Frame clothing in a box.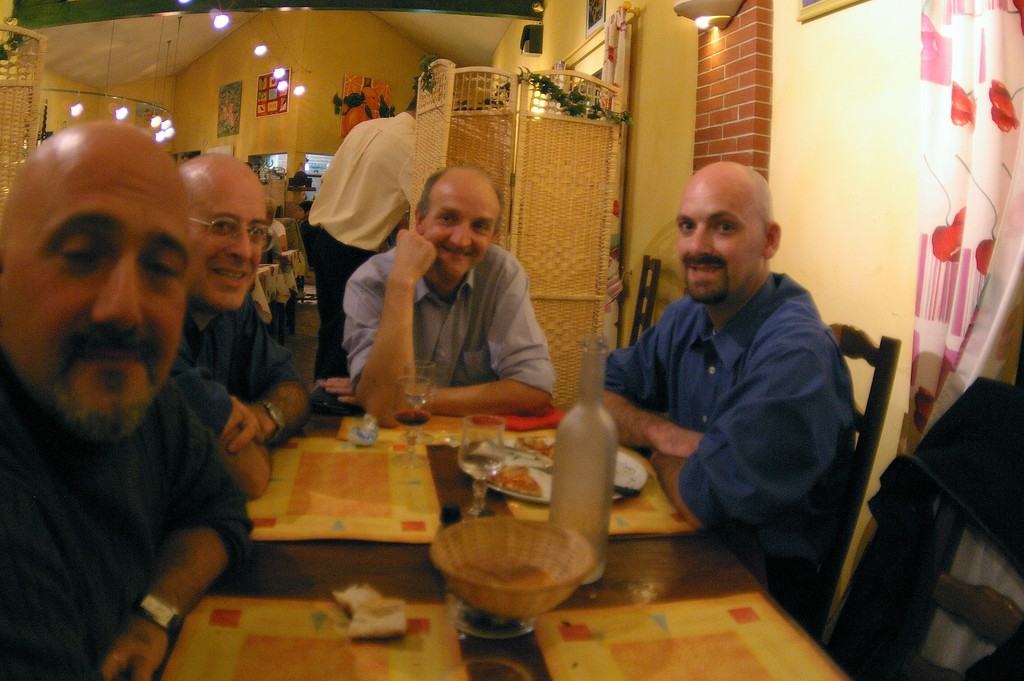
600:268:862:623.
